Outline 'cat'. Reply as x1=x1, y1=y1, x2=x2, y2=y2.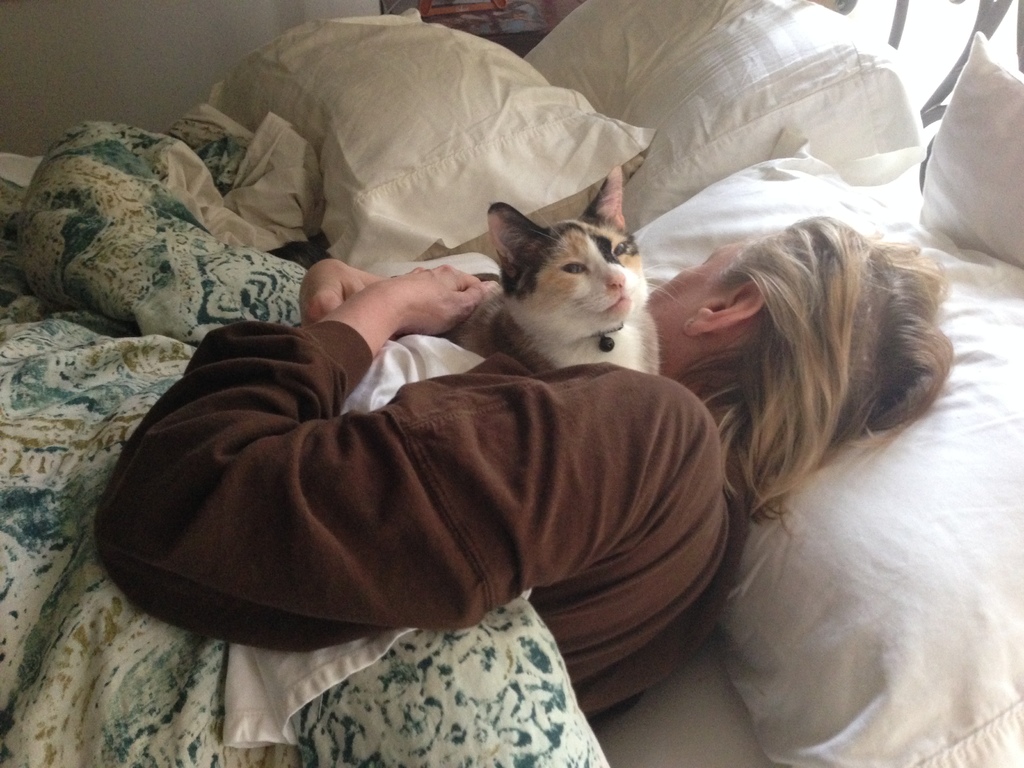
x1=431, y1=158, x2=655, y2=372.
